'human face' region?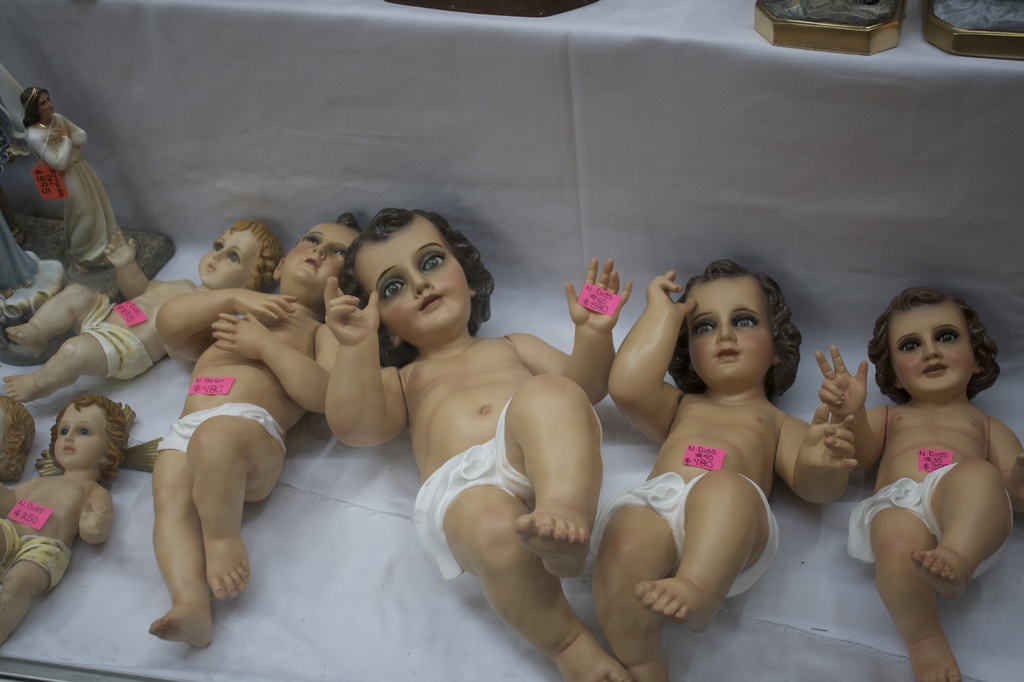
x1=356, y1=212, x2=465, y2=343
